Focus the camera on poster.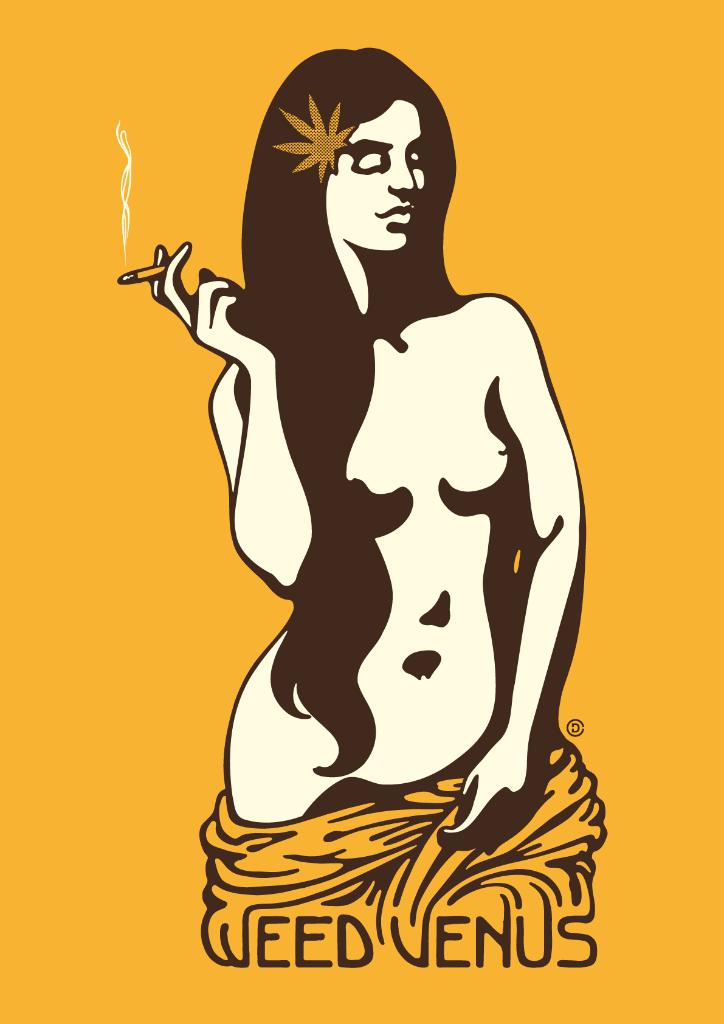
Focus region: Rect(0, 0, 723, 1023).
